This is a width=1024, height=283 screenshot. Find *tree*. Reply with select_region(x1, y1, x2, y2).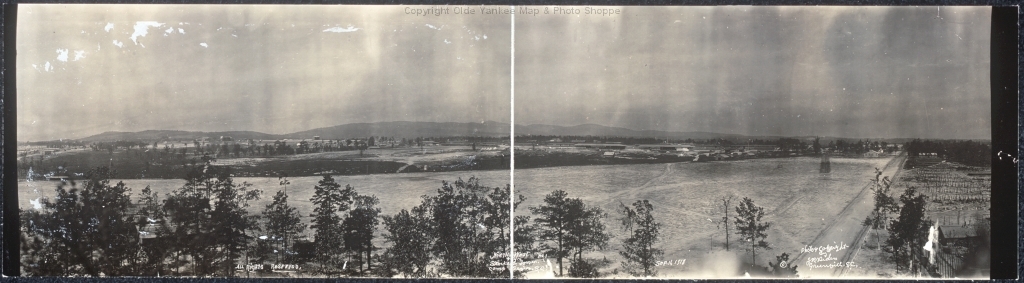
select_region(625, 200, 661, 278).
